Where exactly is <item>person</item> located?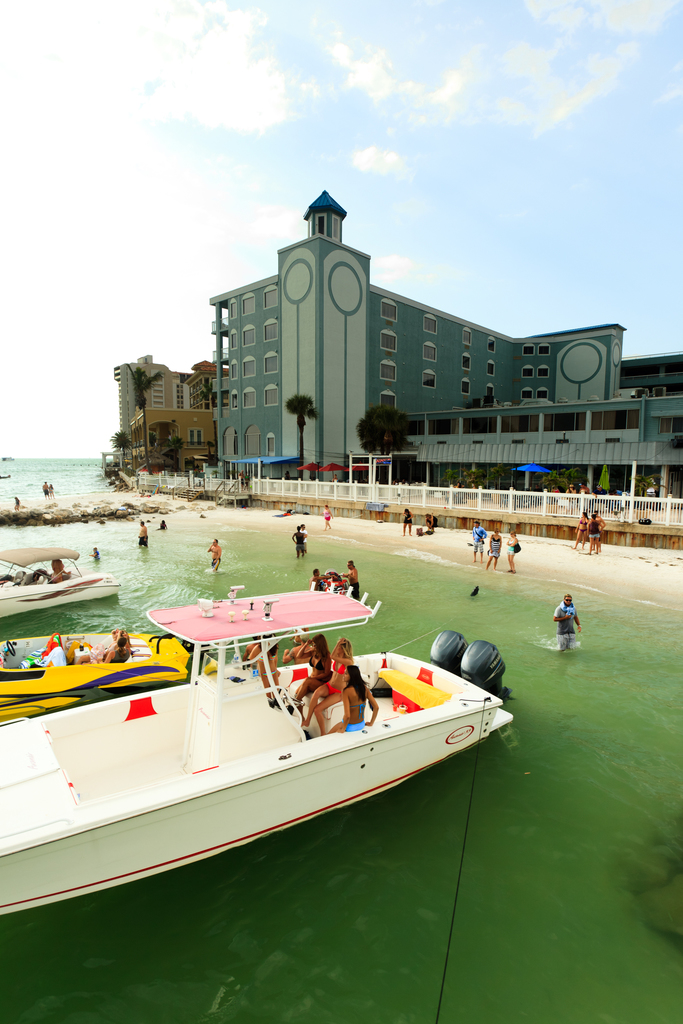
Its bounding box is (333,666,380,739).
